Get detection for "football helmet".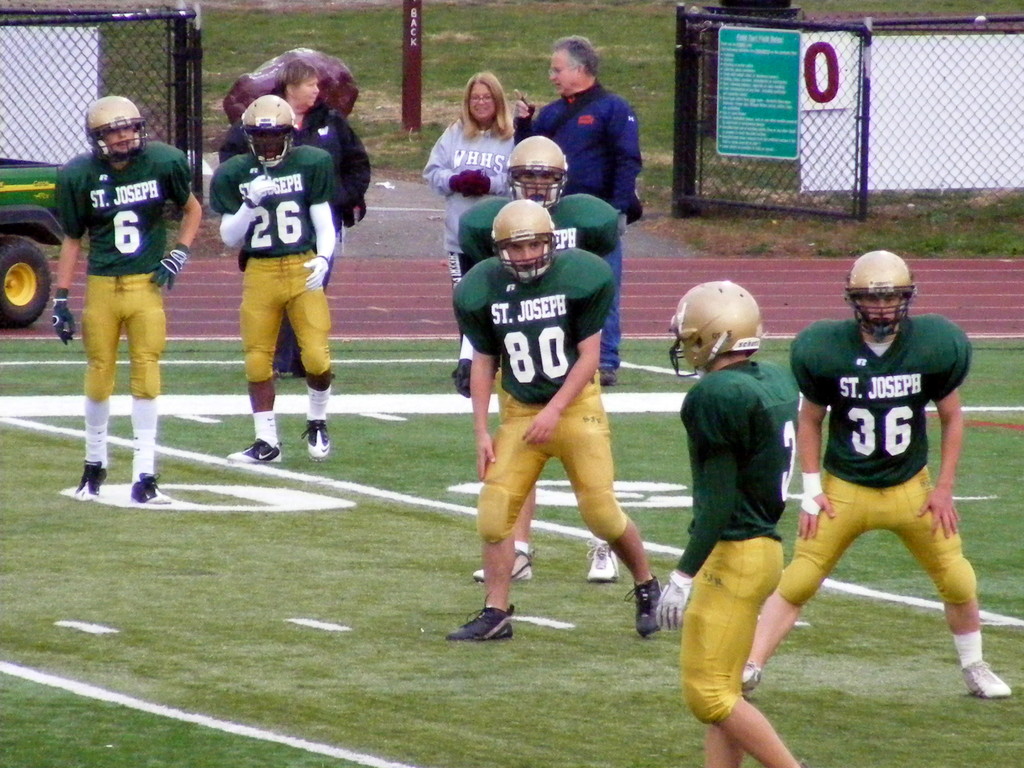
Detection: <region>489, 197, 556, 285</region>.
